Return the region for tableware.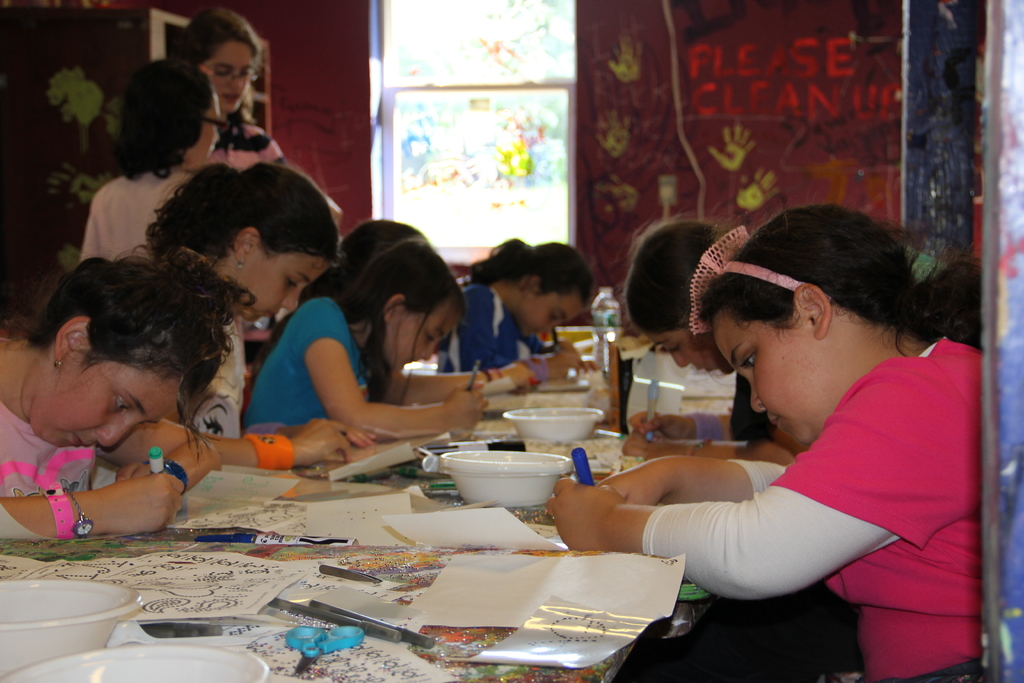
(1,572,141,668).
